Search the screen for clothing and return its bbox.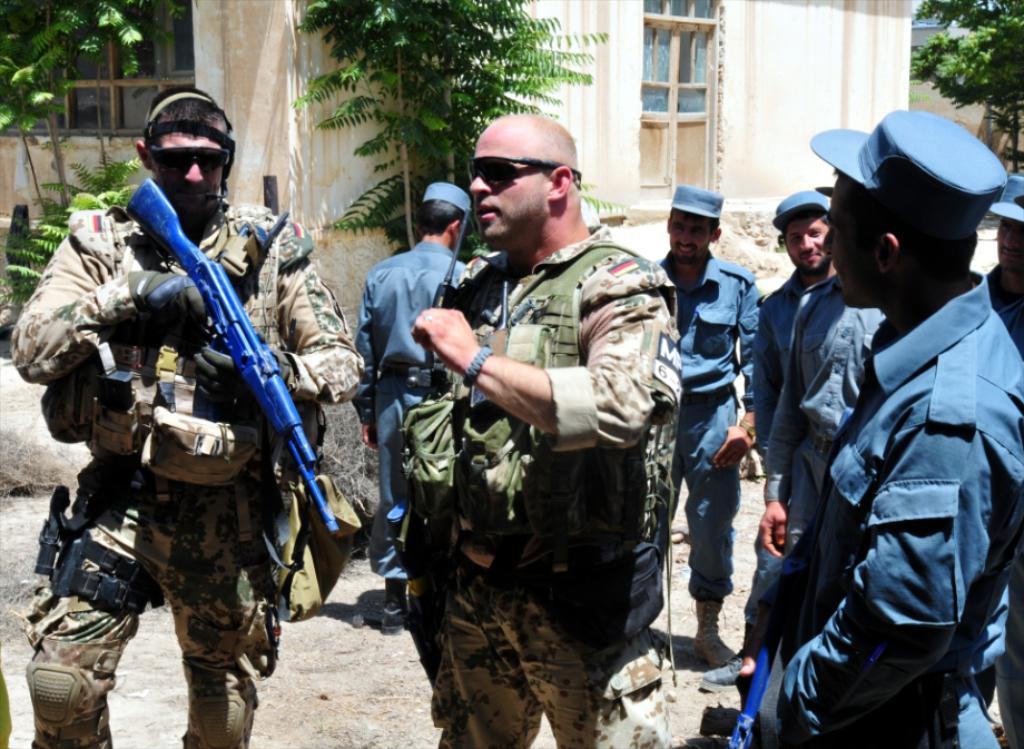
Found: <bbox>737, 273, 890, 637</bbox>.
